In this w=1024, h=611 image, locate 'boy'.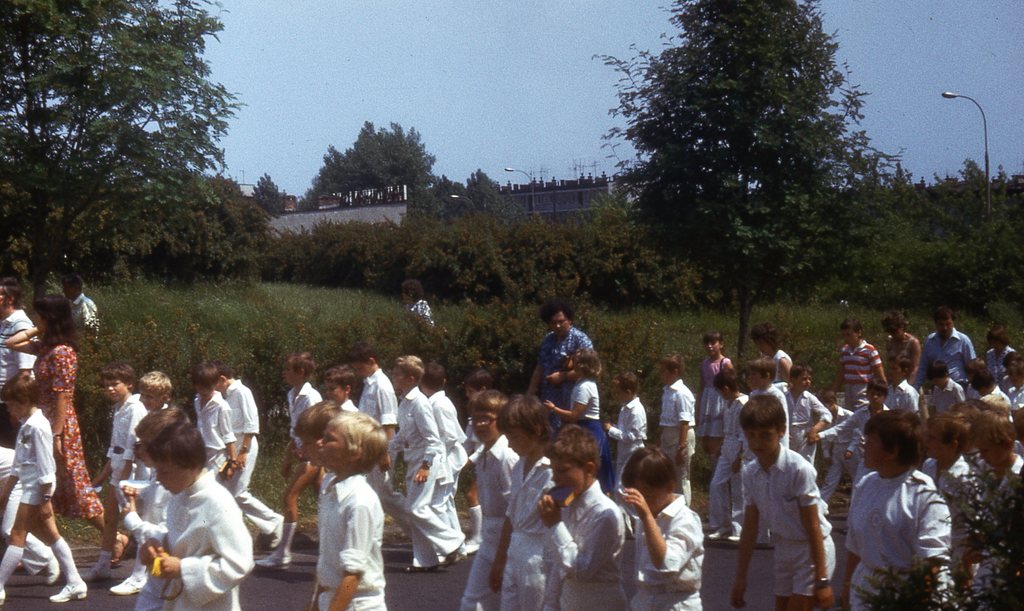
Bounding box: l=730, t=389, r=832, b=604.
